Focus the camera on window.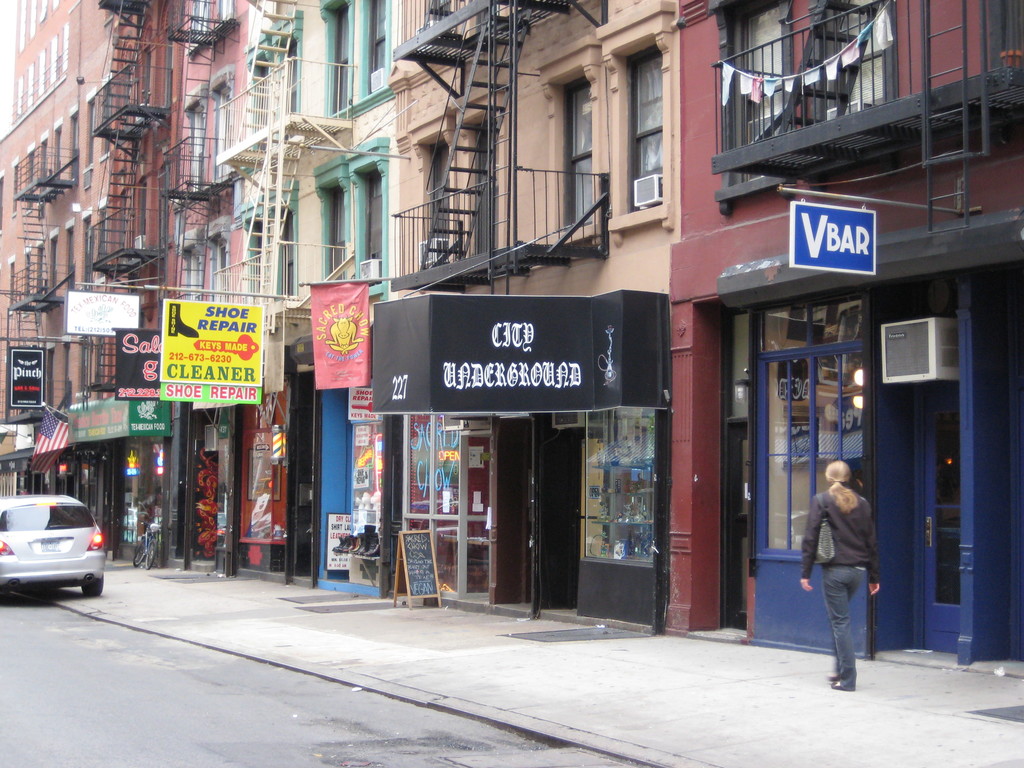
Focus region: detection(184, 112, 213, 207).
